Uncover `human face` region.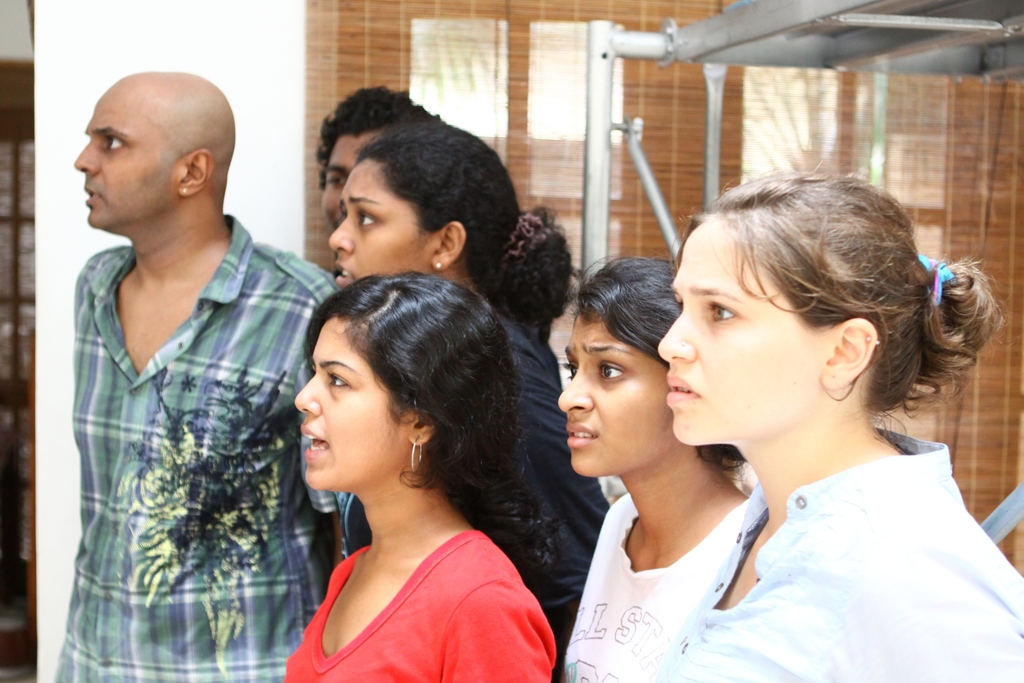
Uncovered: box(324, 163, 430, 292).
